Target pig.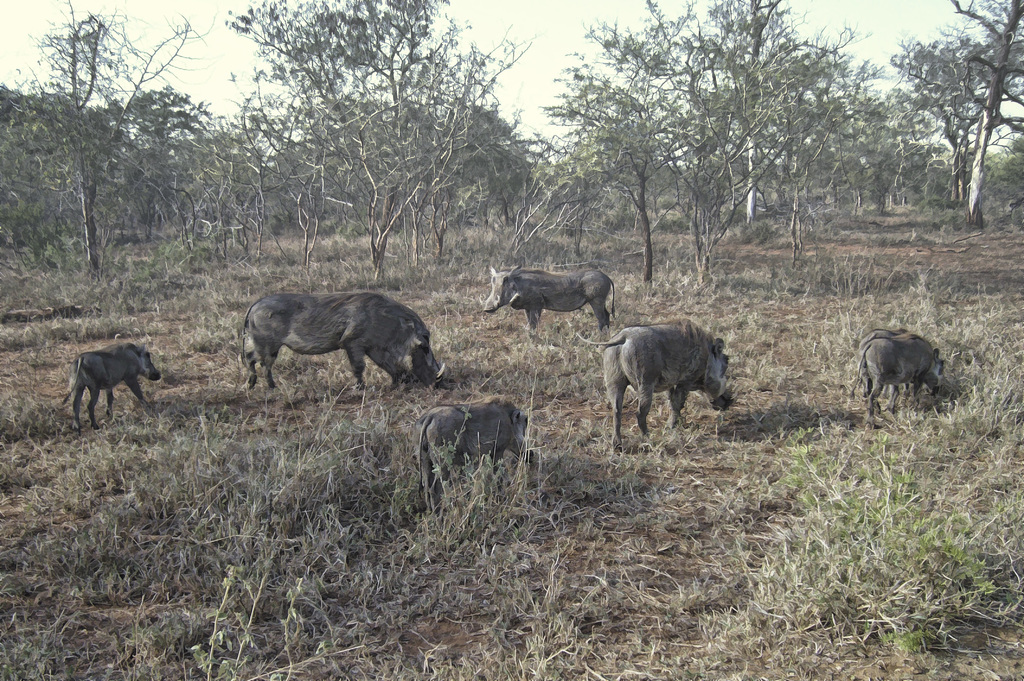
Target region: box=[855, 327, 908, 393].
